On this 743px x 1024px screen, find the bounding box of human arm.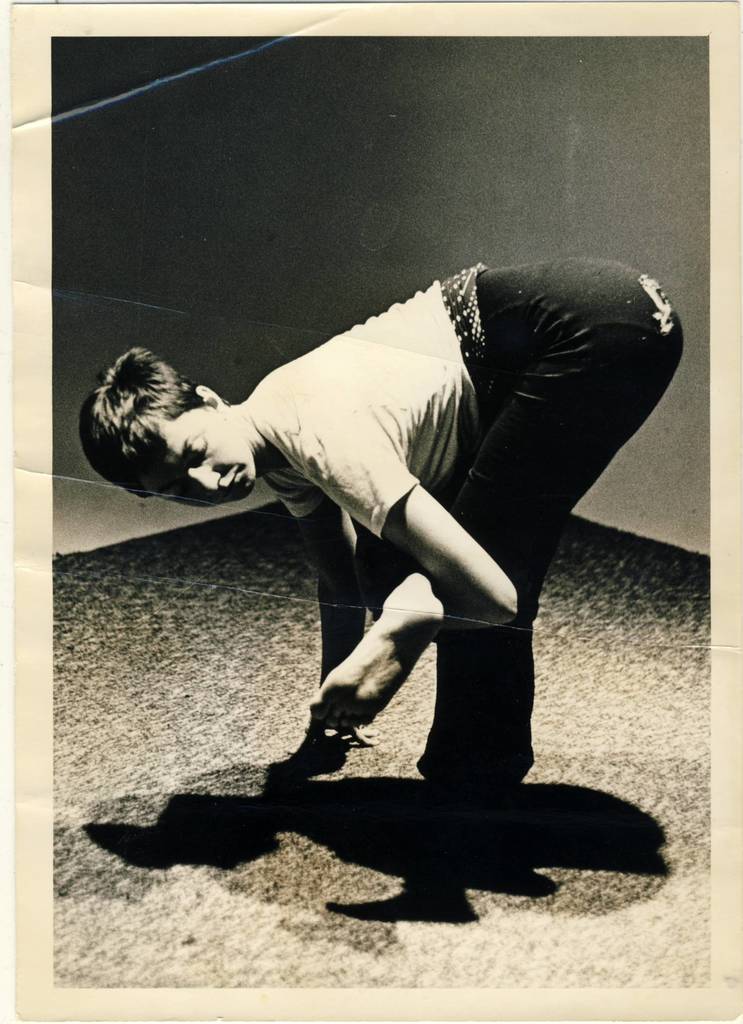
Bounding box: Rect(259, 455, 367, 728).
